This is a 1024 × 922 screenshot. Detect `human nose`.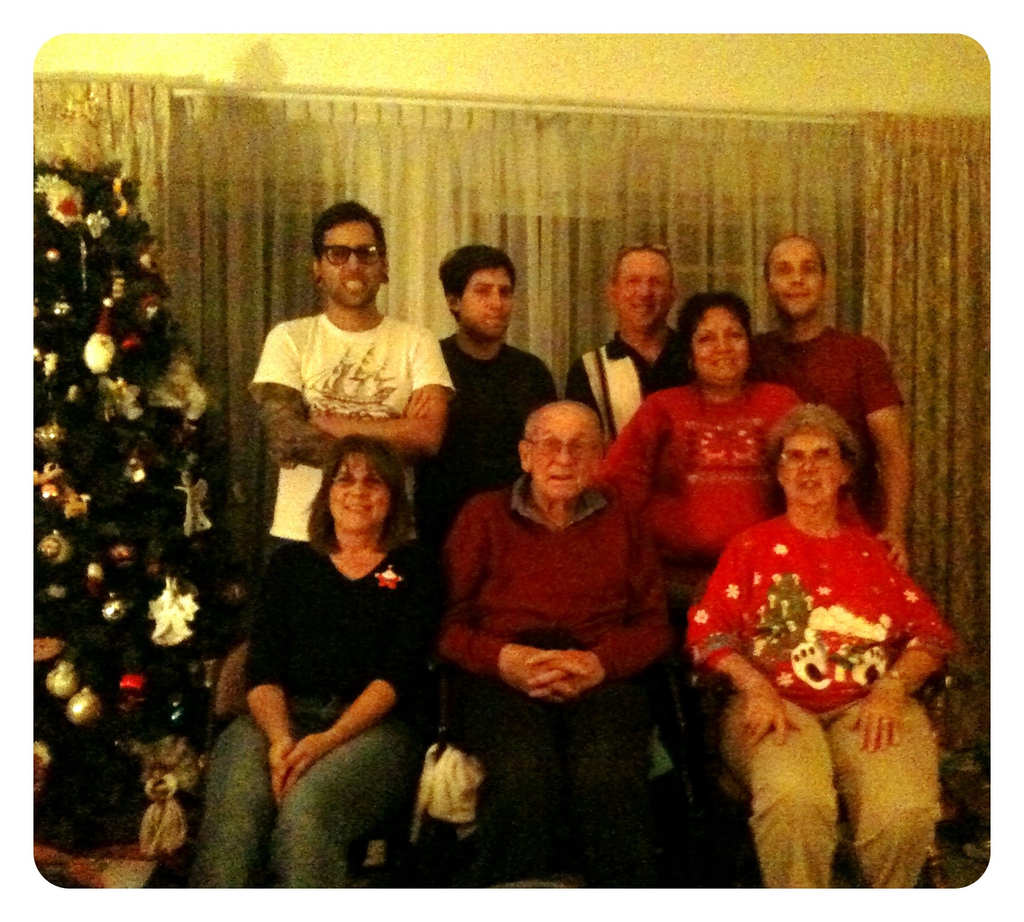
left=552, top=438, right=575, bottom=471.
